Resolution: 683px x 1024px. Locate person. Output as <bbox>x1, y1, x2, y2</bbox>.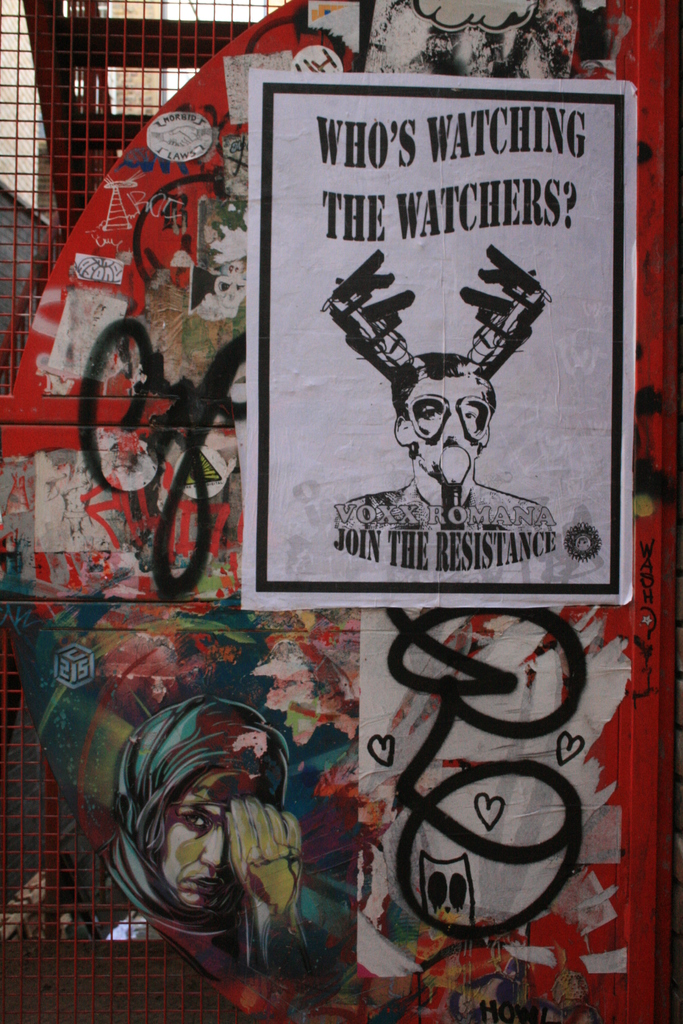
<bbox>328, 192, 562, 592</bbox>.
